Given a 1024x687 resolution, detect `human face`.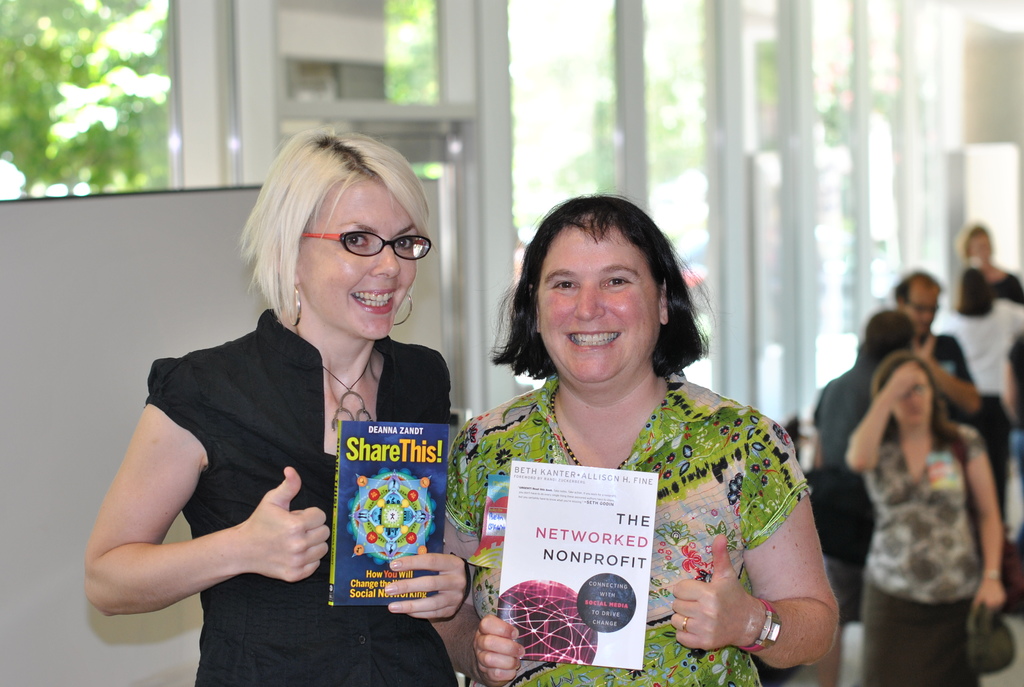
{"x1": 301, "y1": 182, "x2": 418, "y2": 342}.
